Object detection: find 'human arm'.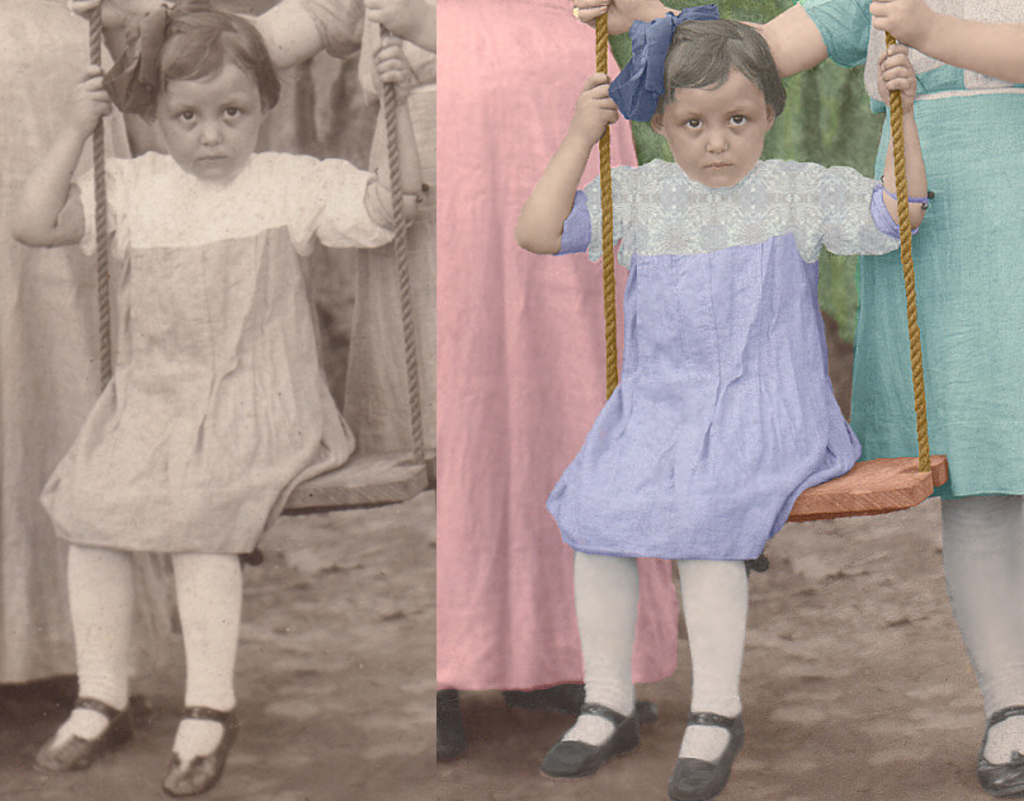
<bbox>11, 67, 115, 249</bbox>.
